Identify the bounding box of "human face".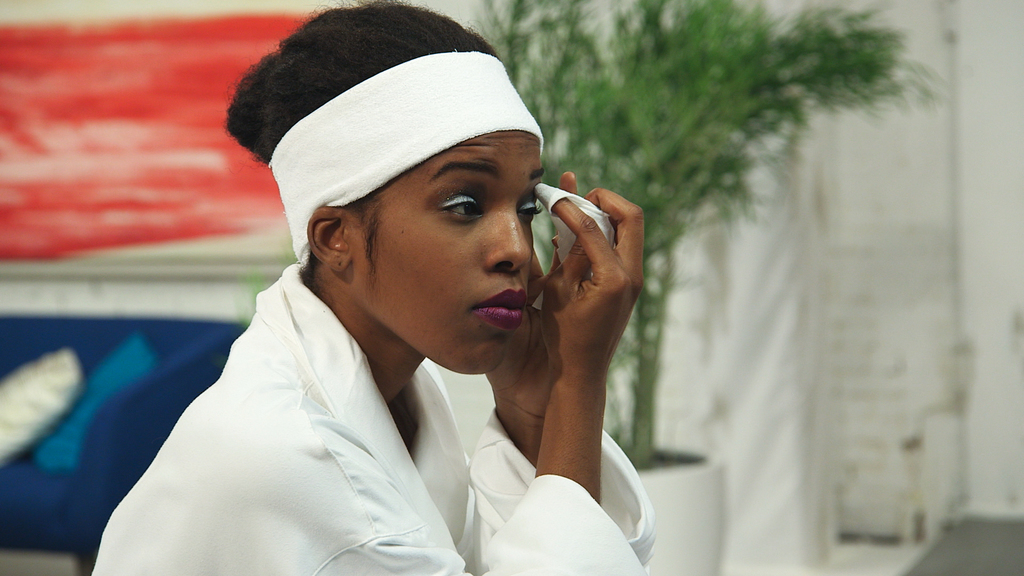
[368, 132, 543, 373].
